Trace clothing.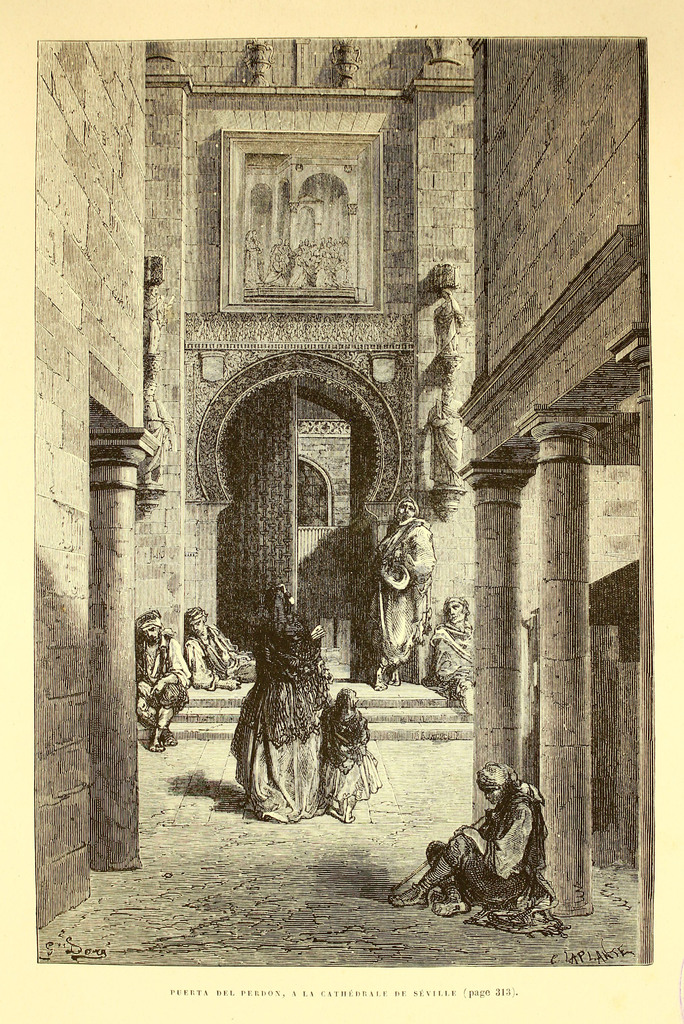
Traced to locate(440, 767, 541, 937).
